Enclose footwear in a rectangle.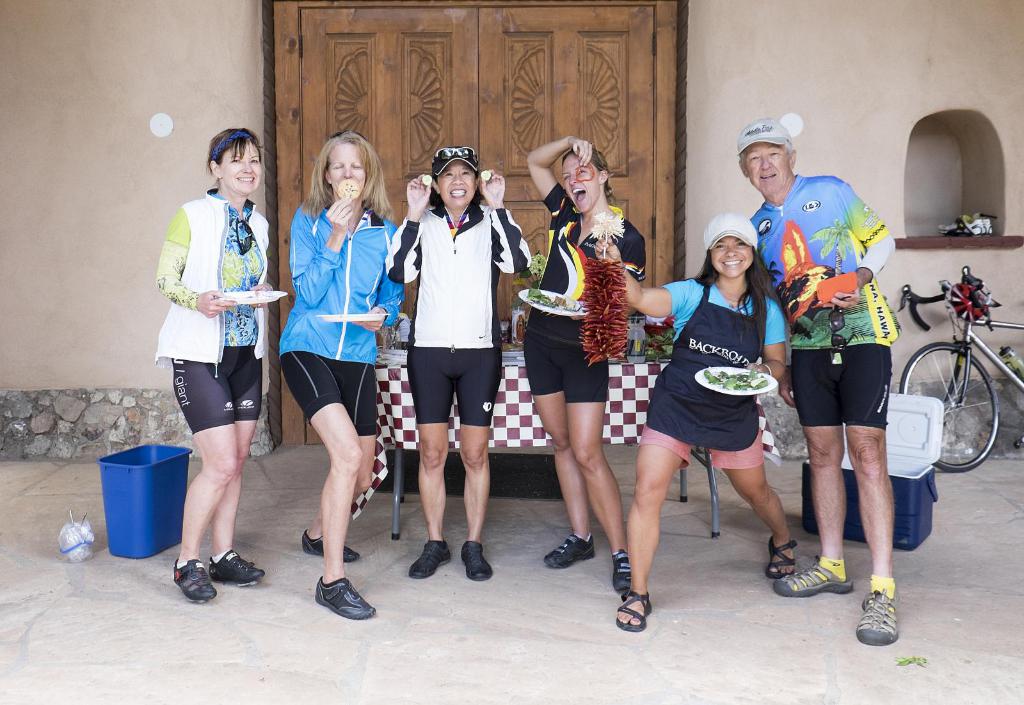
x1=611, y1=548, x2=634, y2=594.
